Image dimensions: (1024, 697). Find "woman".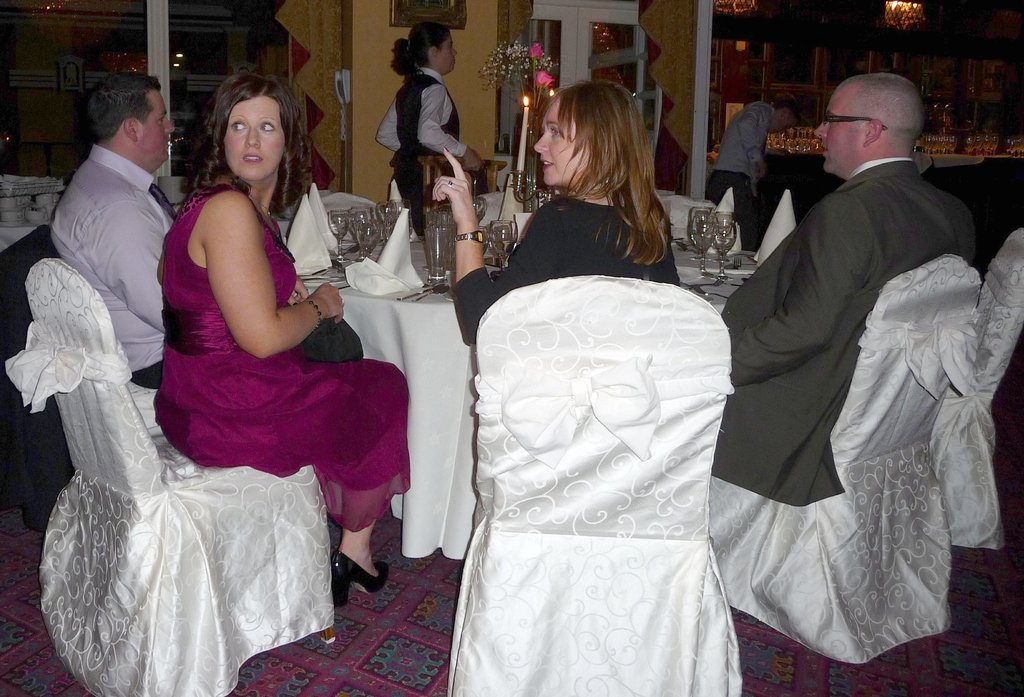
(152, 67, 410, 607).
